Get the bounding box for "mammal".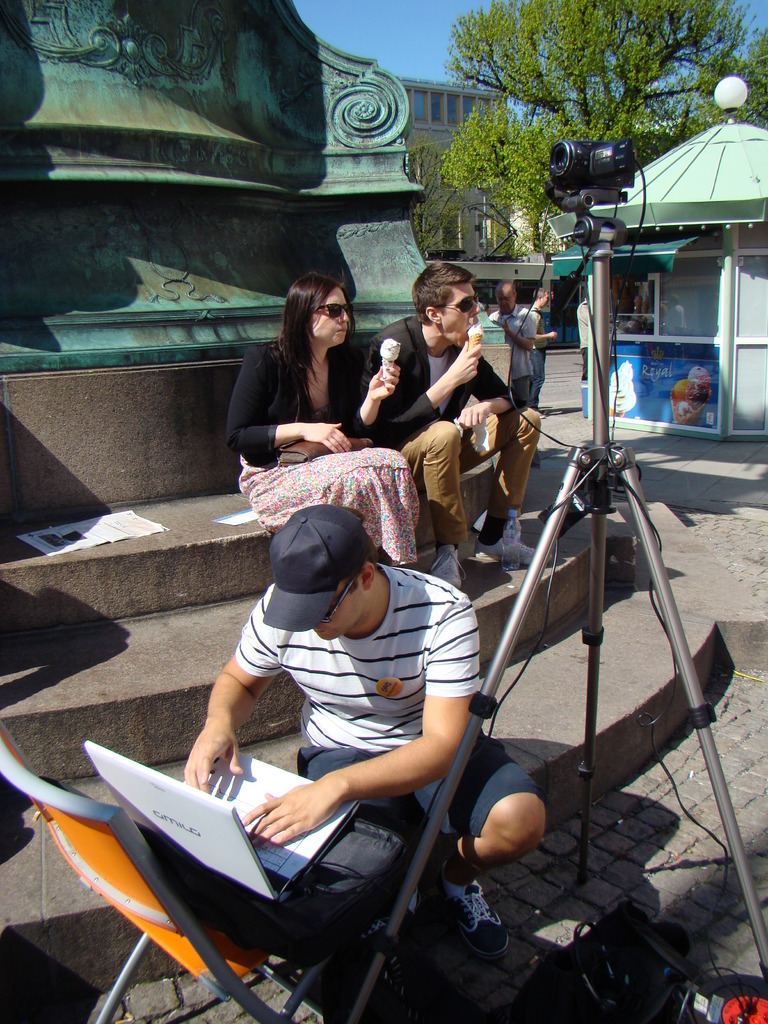
357:263:541:583.
